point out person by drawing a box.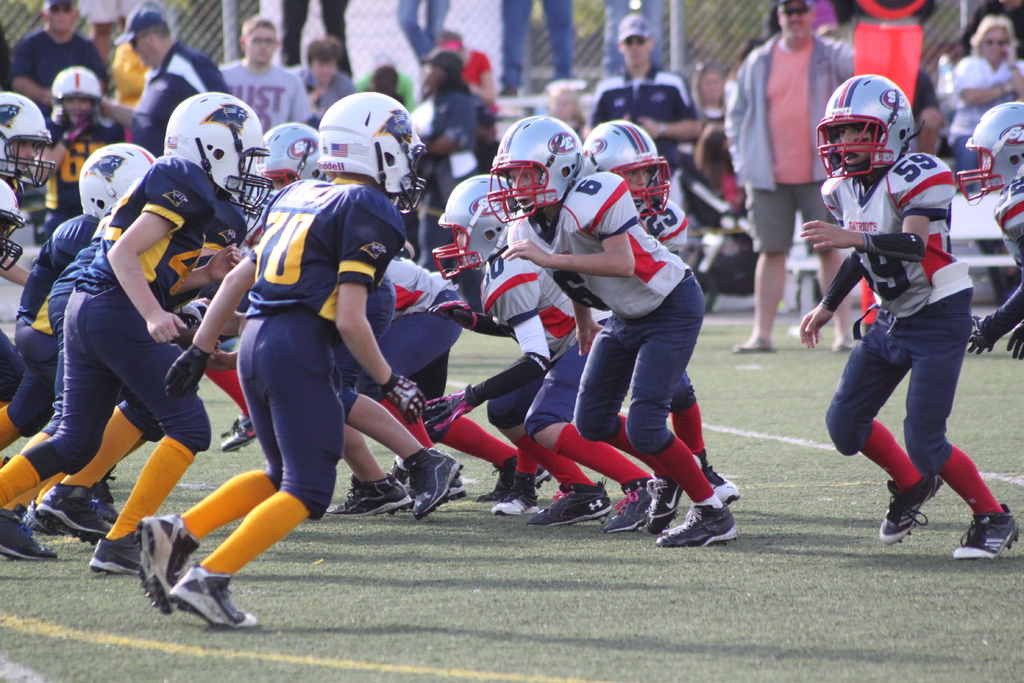
rect(212, 5, 328, 149).
